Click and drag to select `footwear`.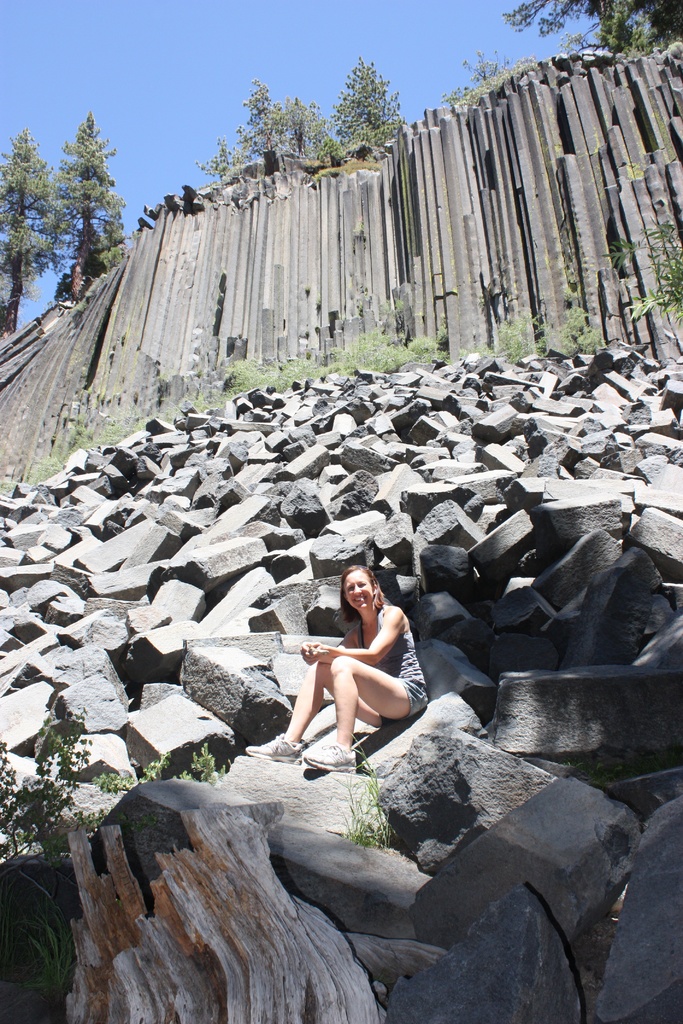
Selection: Rect(304, 735, 358, 775).
